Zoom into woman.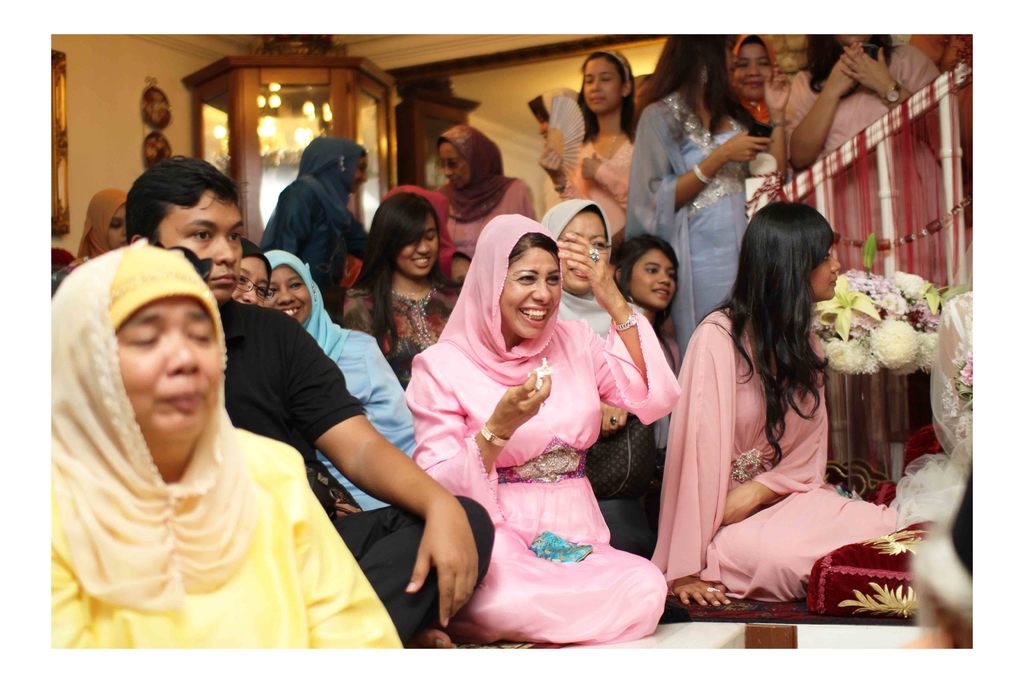
Zoom target: (52, 183, 129, 288).
